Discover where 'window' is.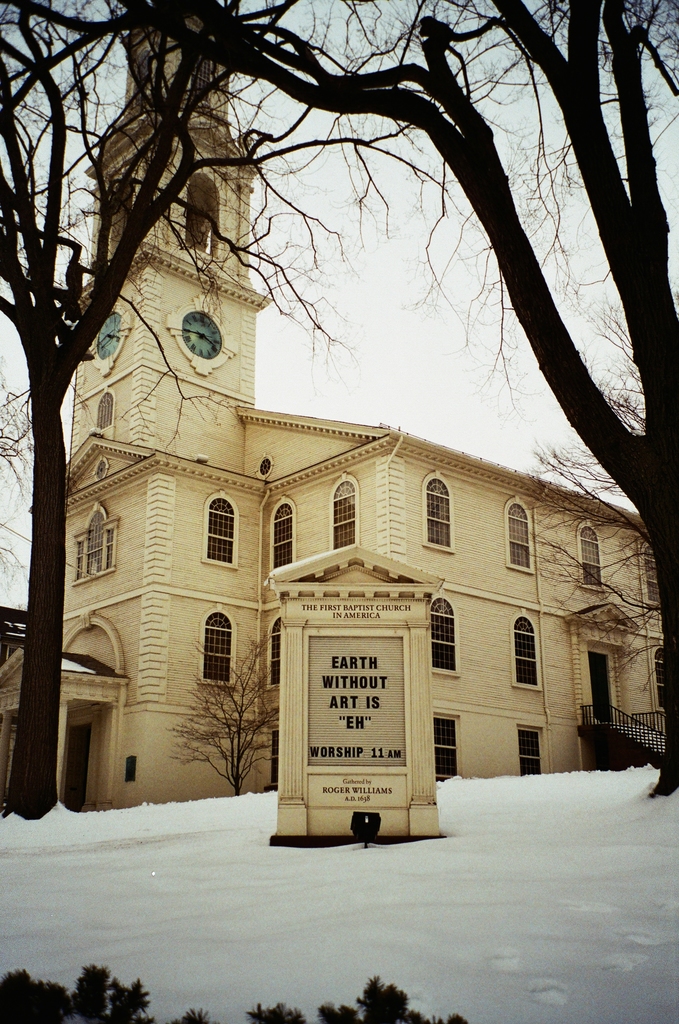
Discovered at BBox(202, 616, 236, 687).
